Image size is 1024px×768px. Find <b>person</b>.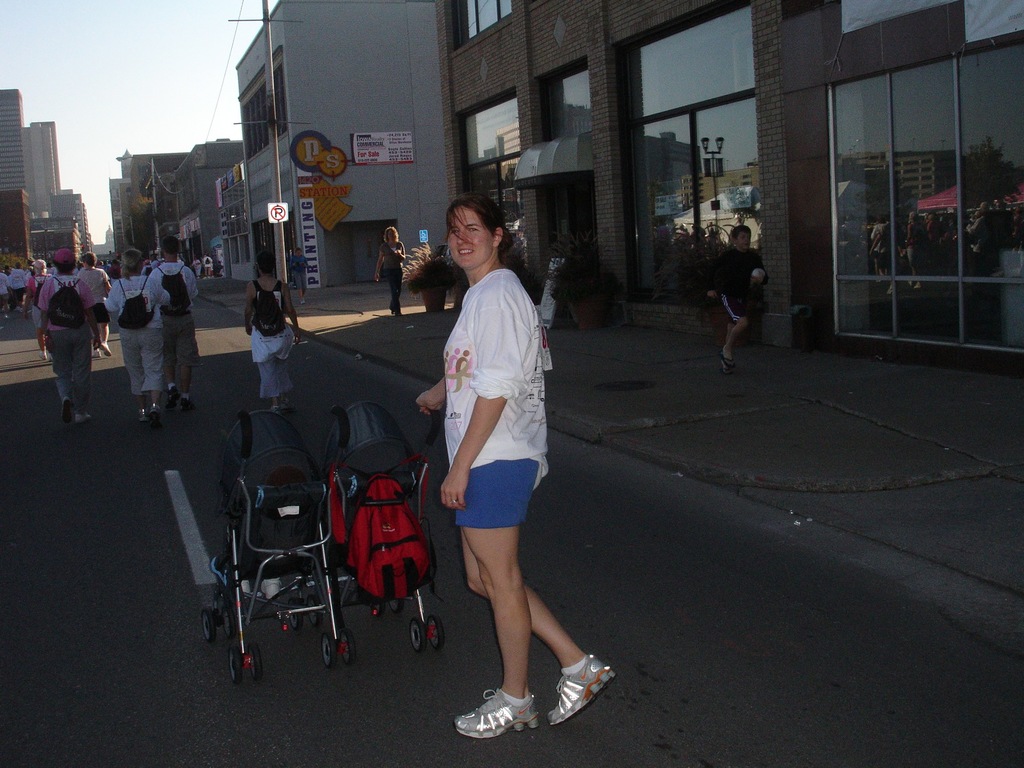
detection(0, 245, 203, 419).
